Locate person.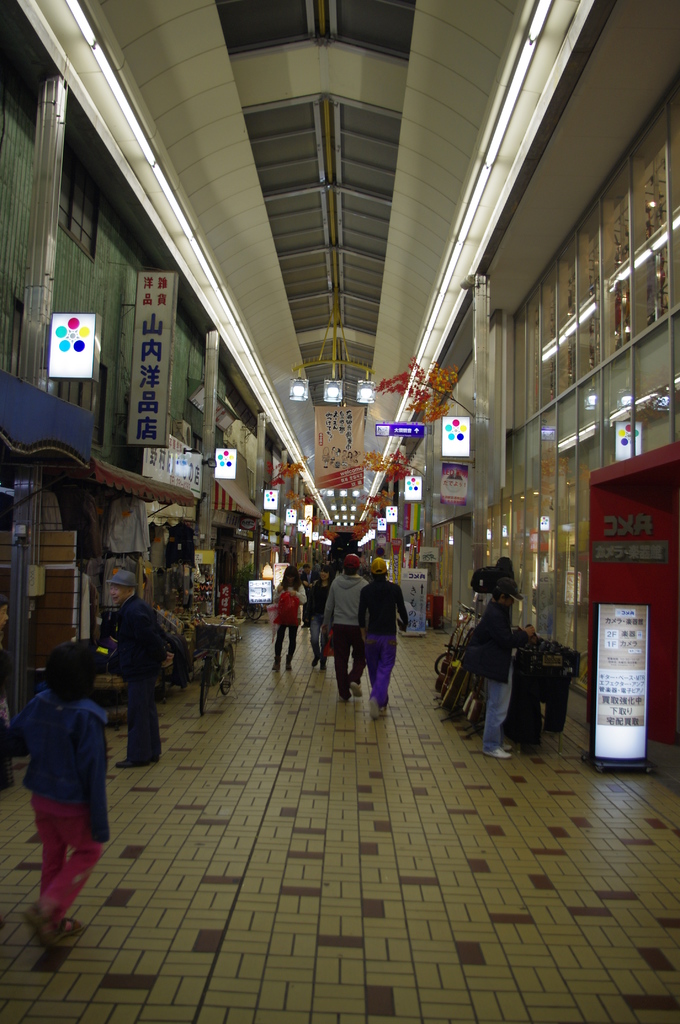
Bounding box: {"left": 461, "top": 577, "right": 527, "bottom": 757}.
